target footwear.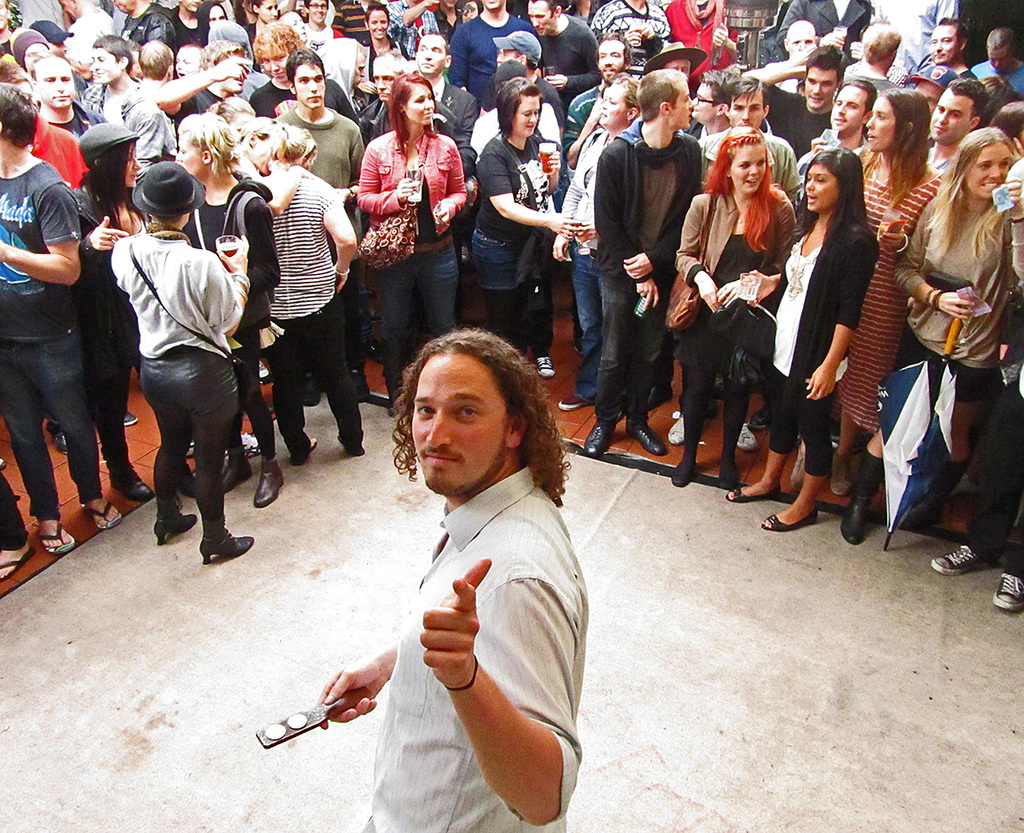
Target region: <box>934,540,988,578</box>.
